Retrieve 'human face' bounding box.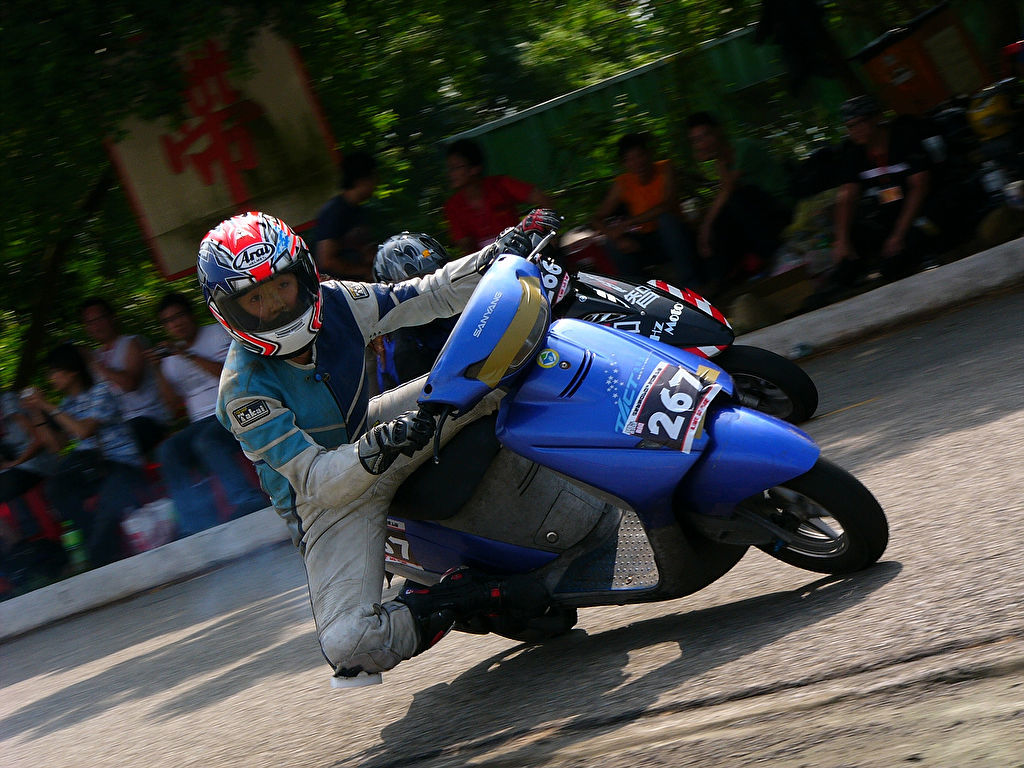
Bounding box: detection(228, 264, 305, 334).
